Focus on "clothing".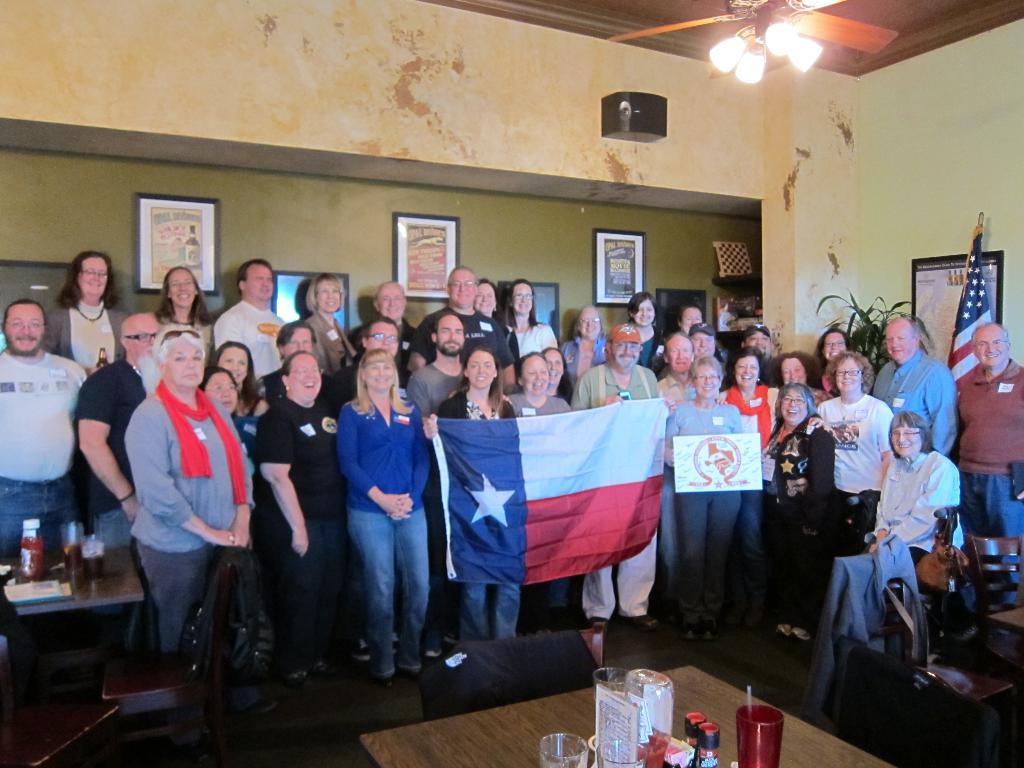
Focused at x1=189 y1=316 x2=211 y2=355.
